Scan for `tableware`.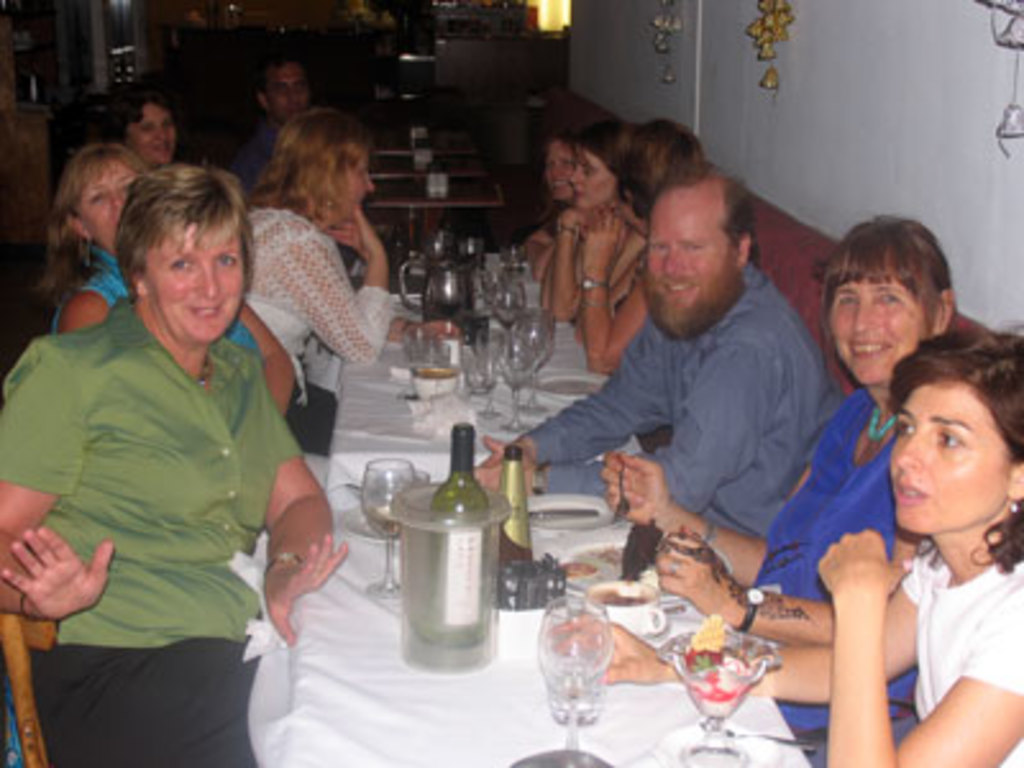
Scan result: x1=484 y1=279 x2=525 y2=343.
